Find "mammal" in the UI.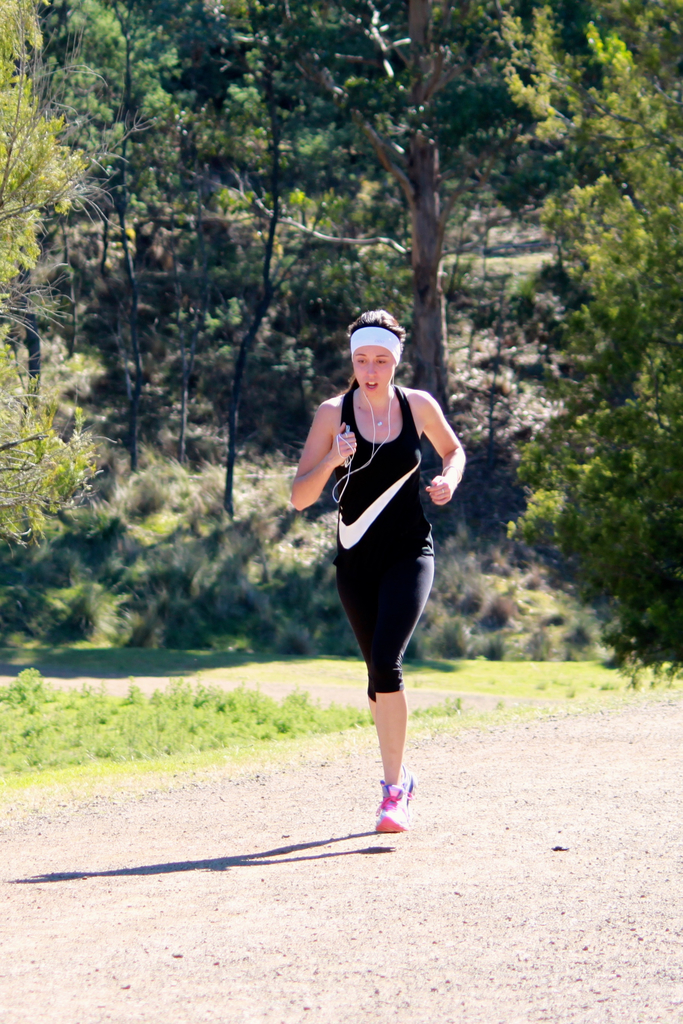
UI element at bbox=[291, 328, 463, 778].
